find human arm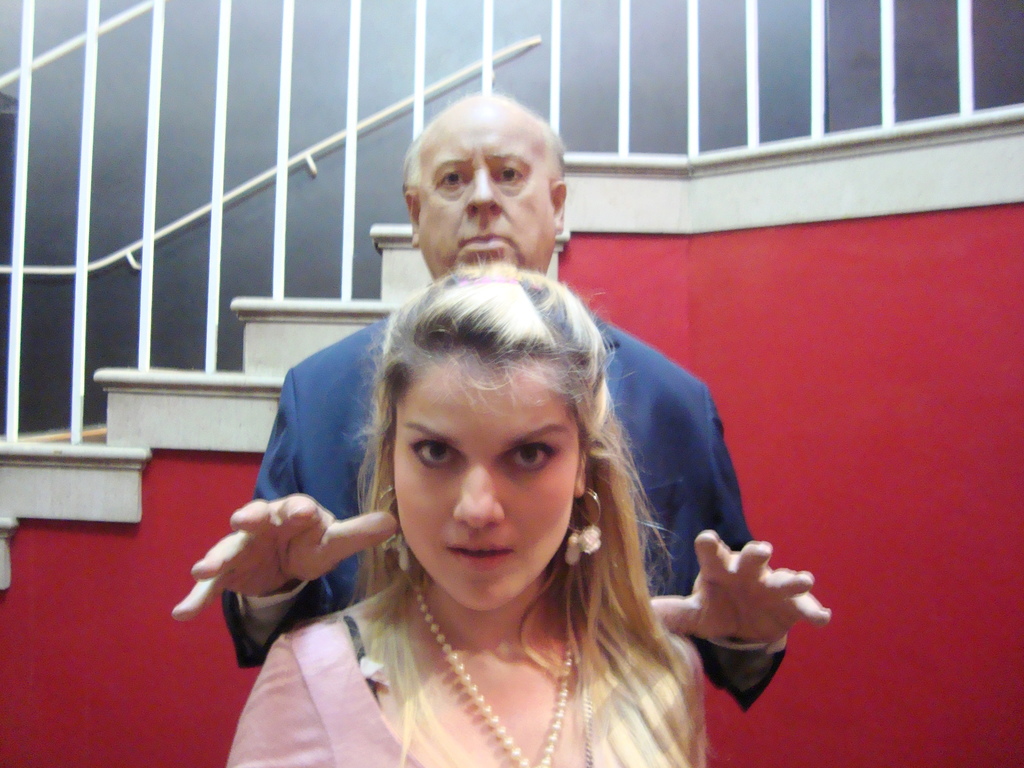
<box>236,643,324,767</box>
